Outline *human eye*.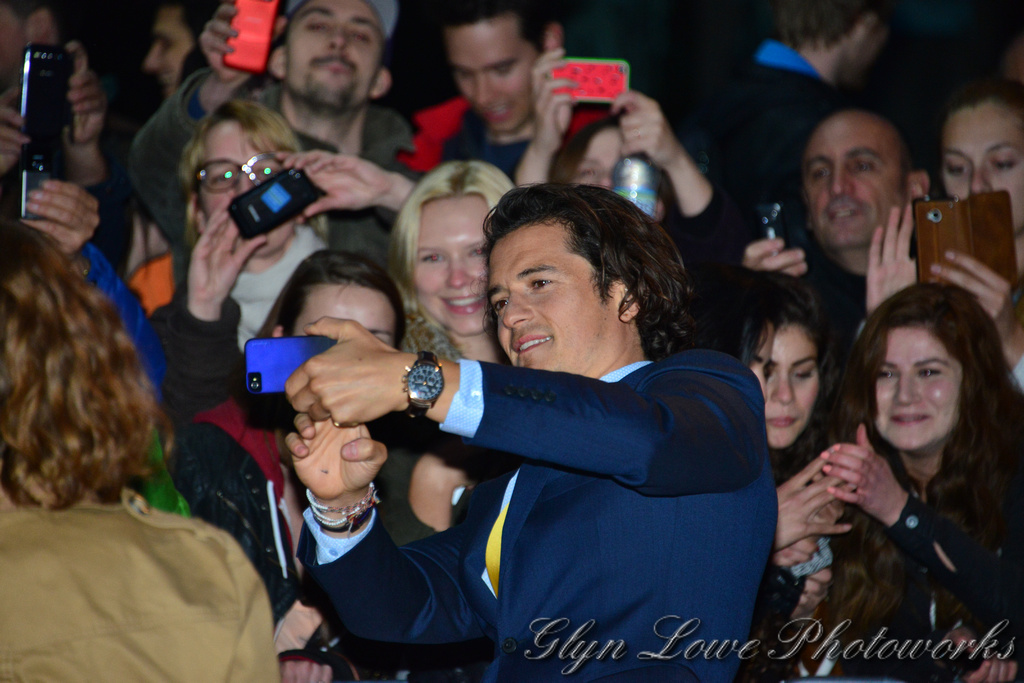
Outline: Rect(467, 247, 485, 260).
